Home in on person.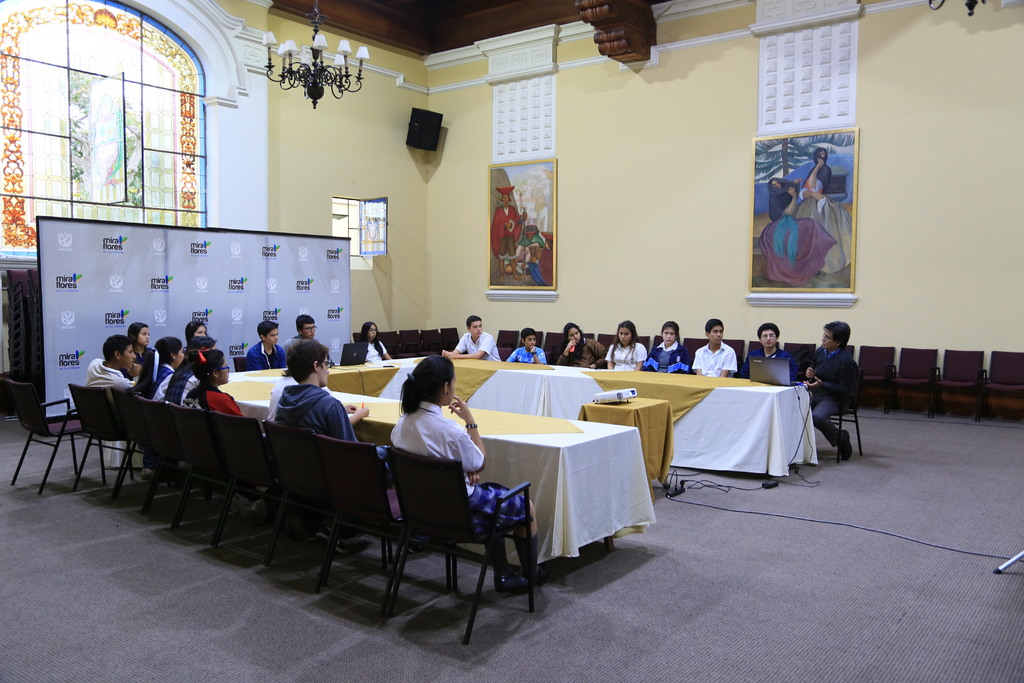
Homed in at 181,320,223,362.
